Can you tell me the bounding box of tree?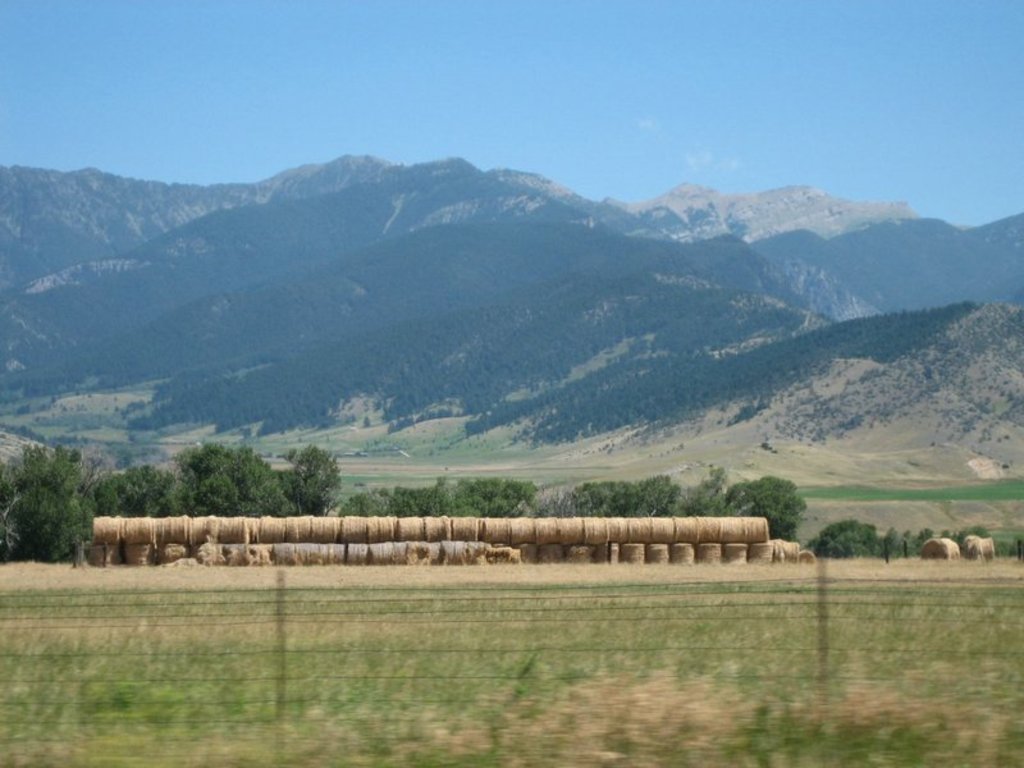
bbox(908, 525, 933, 559).
